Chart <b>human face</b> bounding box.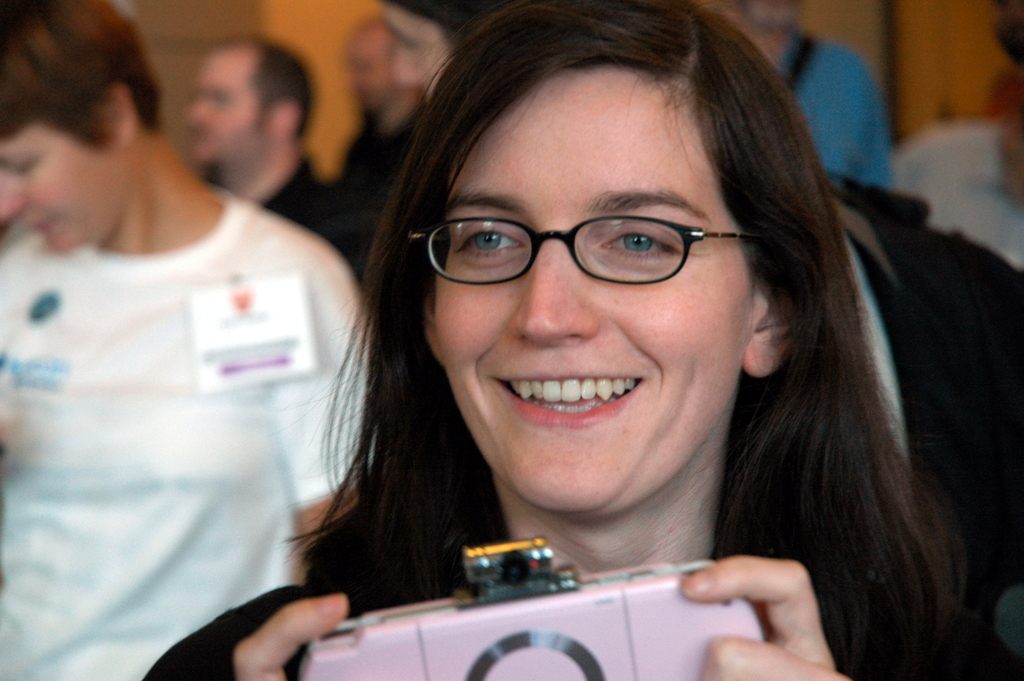
Charted: x1=378, y1=4, x2=457, y2=104.
